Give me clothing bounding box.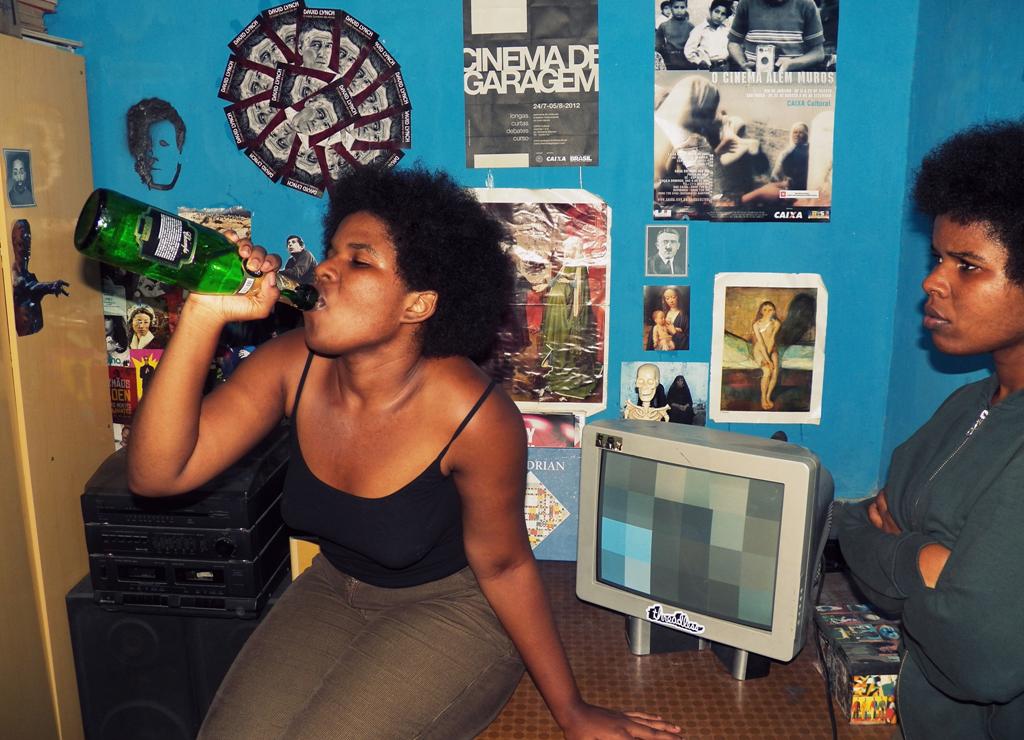
box(665, 304, 686, 350).
